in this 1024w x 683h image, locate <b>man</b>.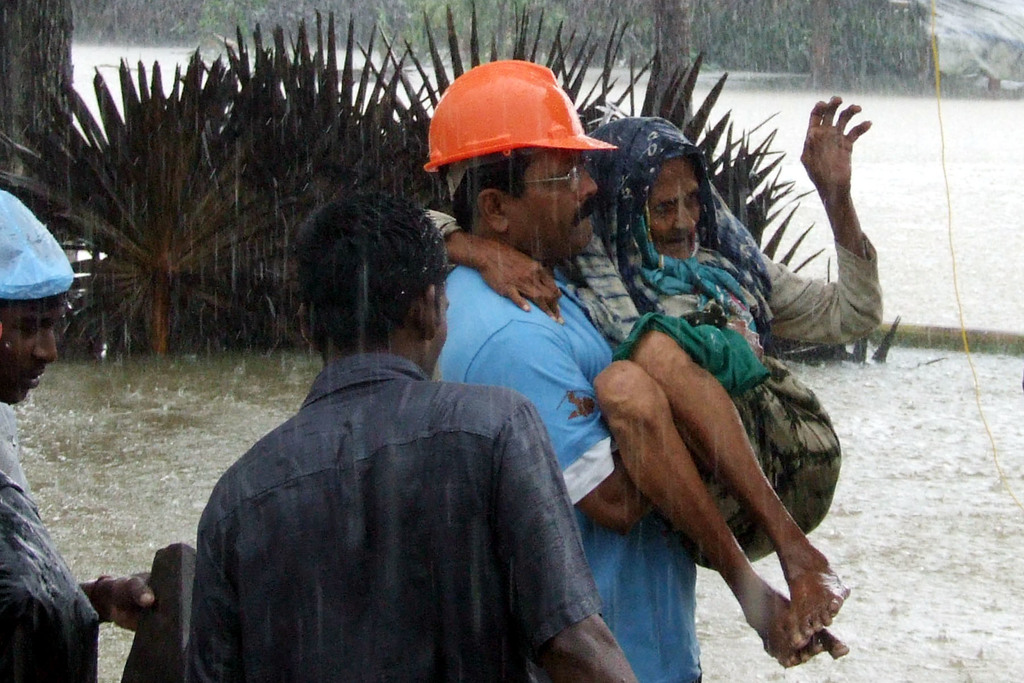
Bounding box: 189, 192, 637, 682.
